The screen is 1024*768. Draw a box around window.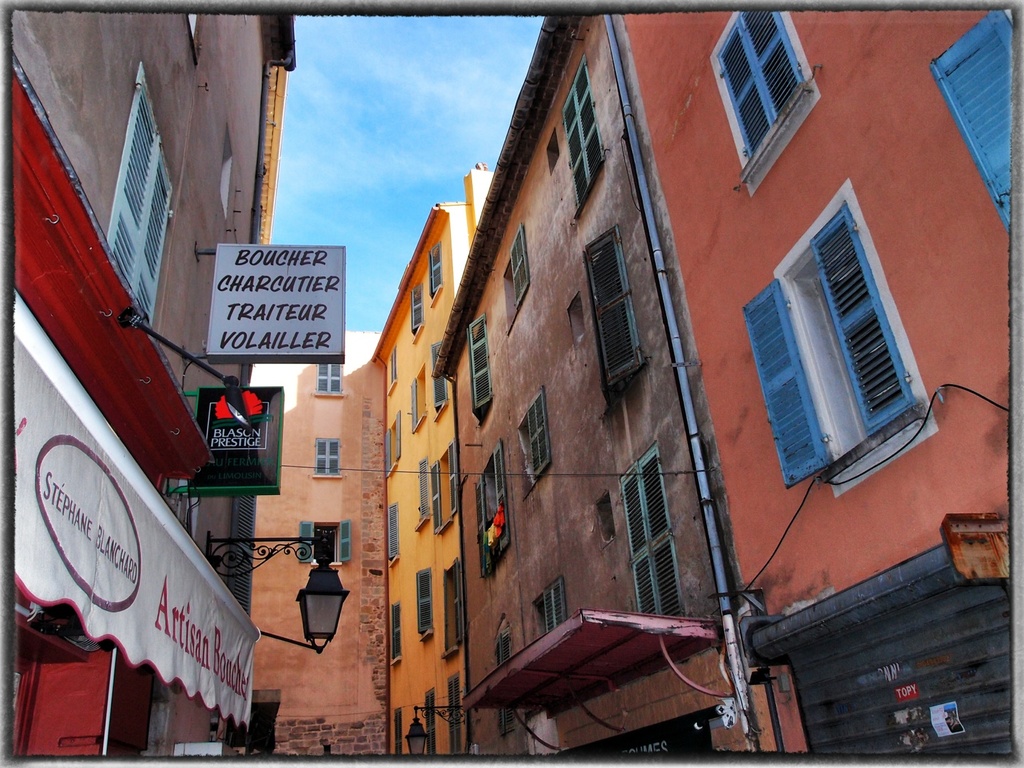
pyautogui.locateOnScreen(704, 0, 834, 197).
